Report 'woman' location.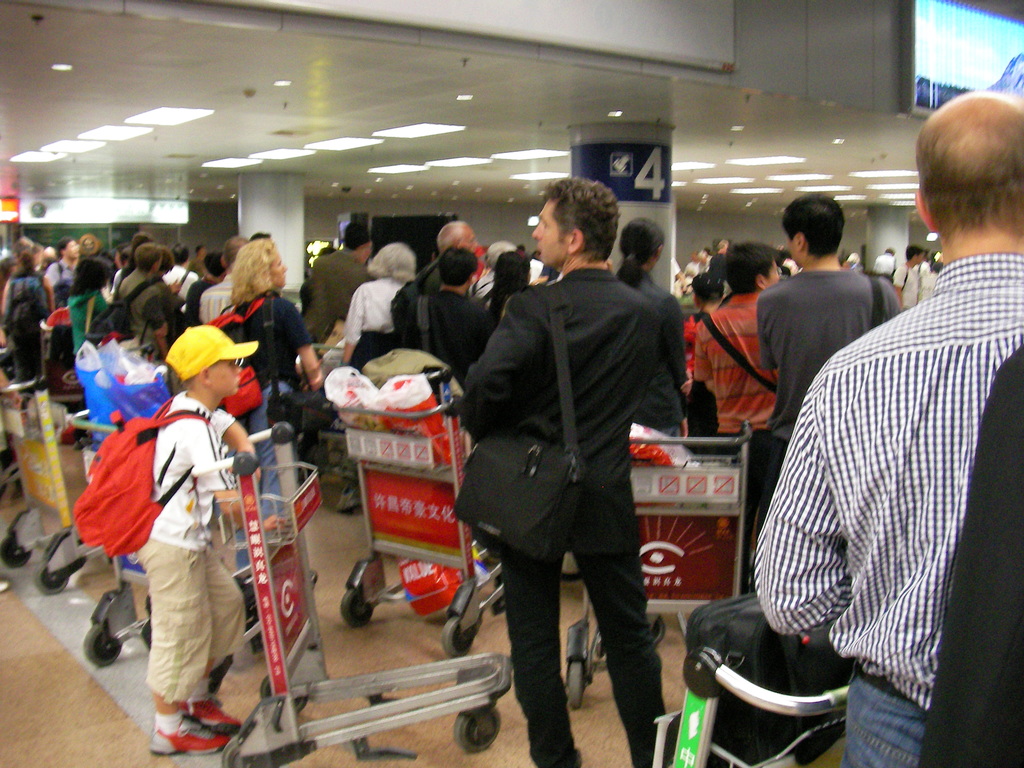
Report: 59/255/123/362.
